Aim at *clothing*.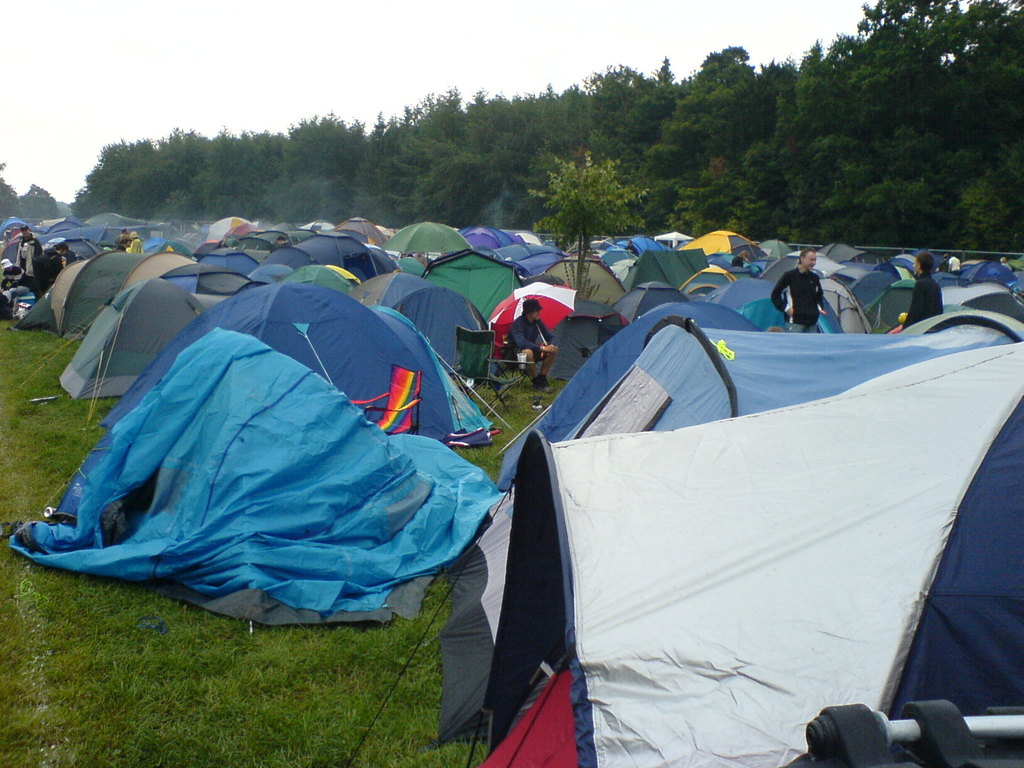
Aimed at locate(889, 277, 945, 330).
